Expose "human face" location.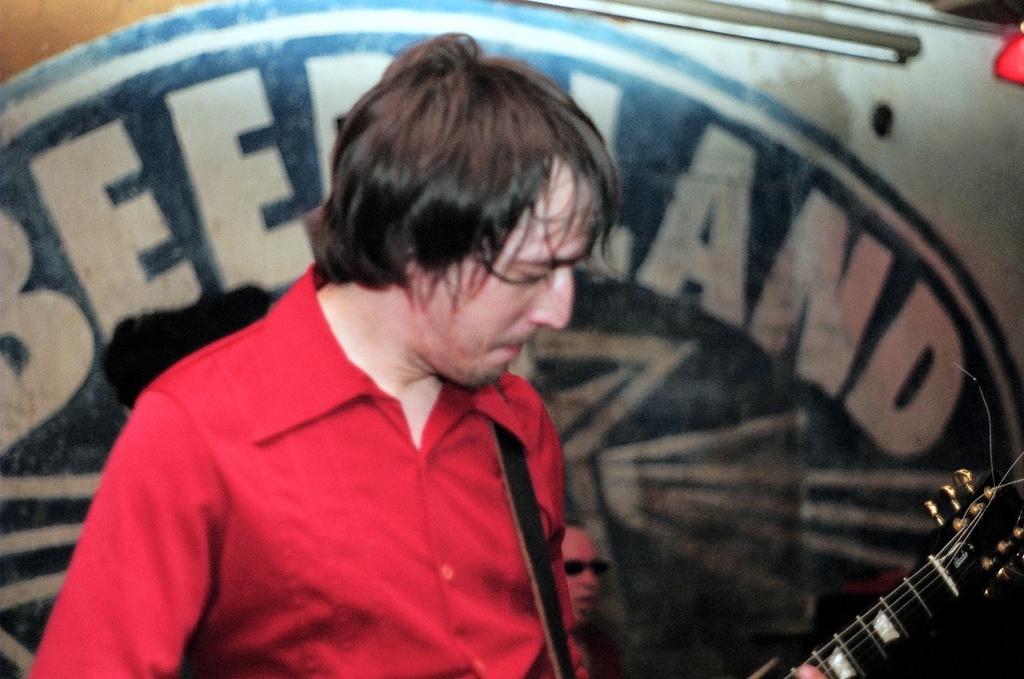
Exposed at region(421, 154, 601, 391).
